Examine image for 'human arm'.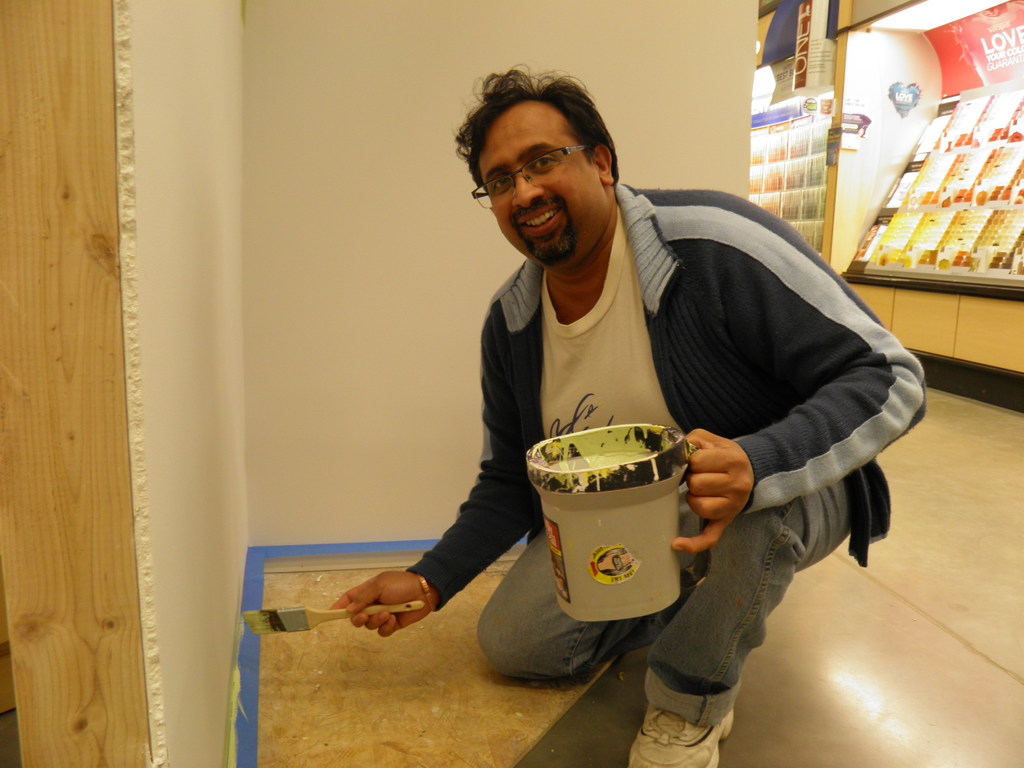
Examination result: <region>385, 398, 536, 629</region>.
